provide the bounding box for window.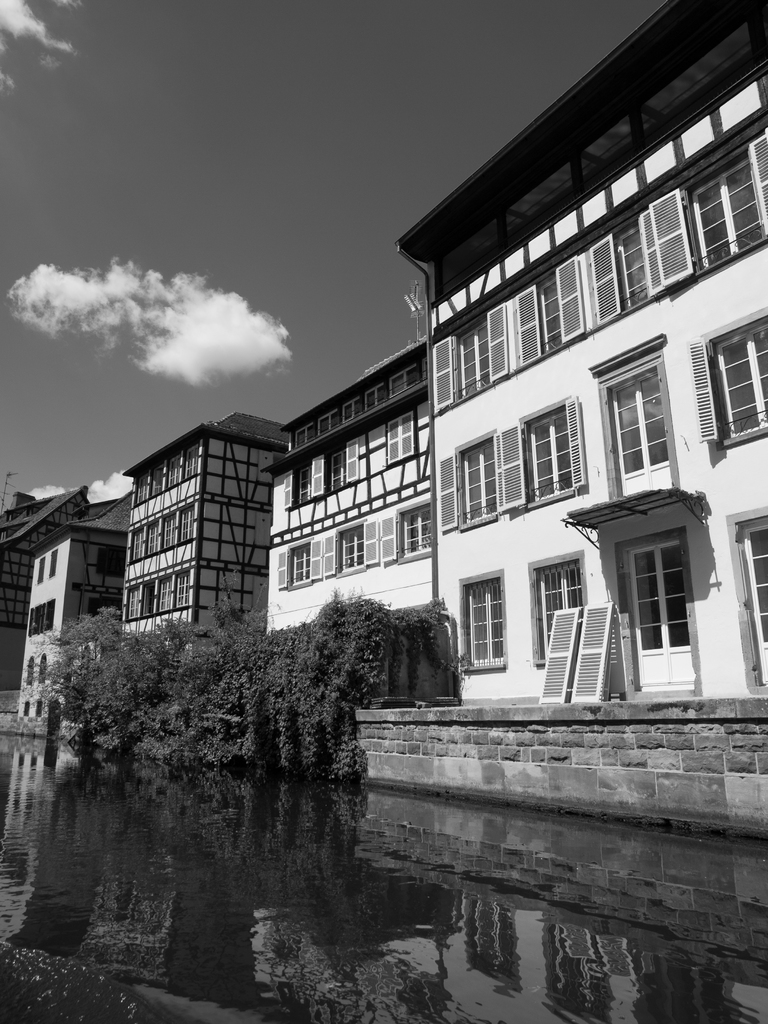
region(377, 413, 412, 459).
